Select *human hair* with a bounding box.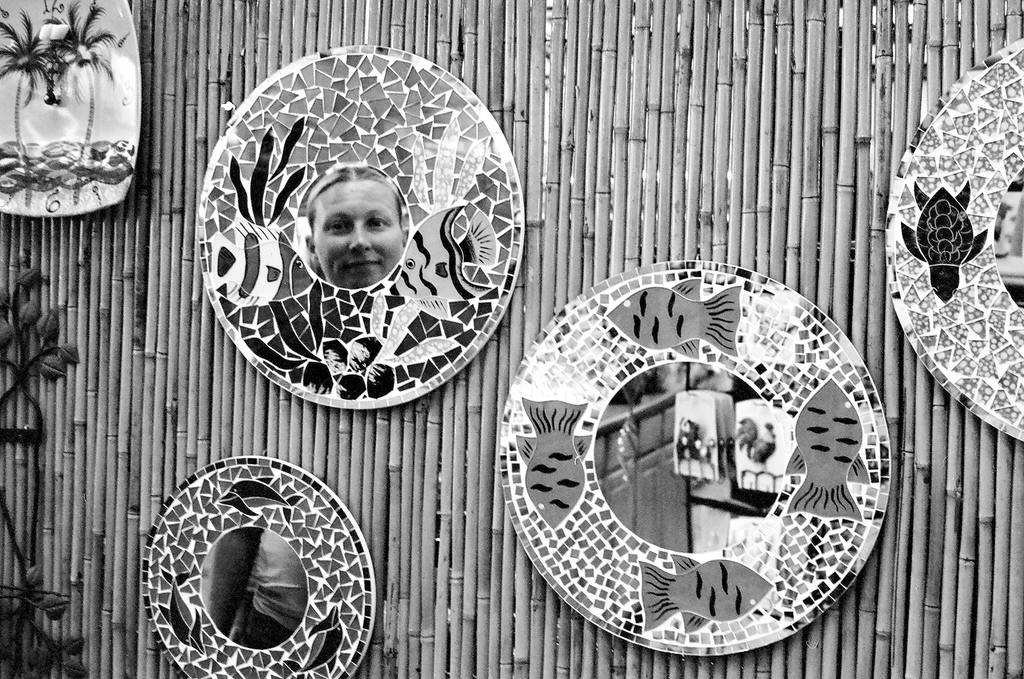
box(300, 161, 400, 218).
